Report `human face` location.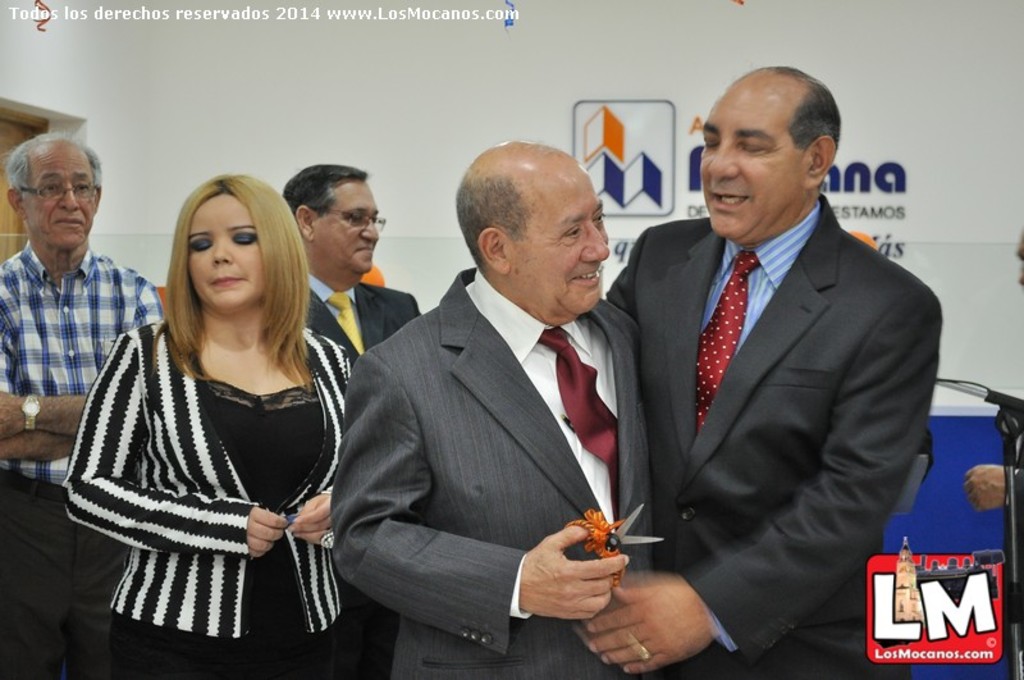
Report: l=20, t=155, r=93, b=248.
